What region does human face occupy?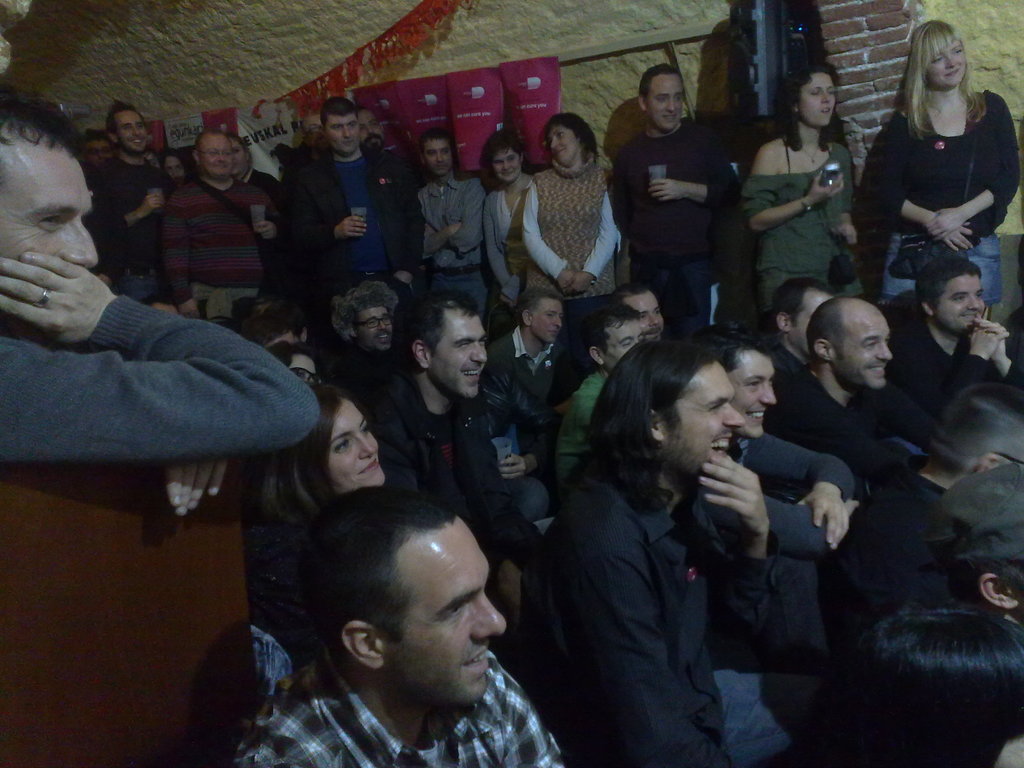
box=[325, 401, 386, 496].
